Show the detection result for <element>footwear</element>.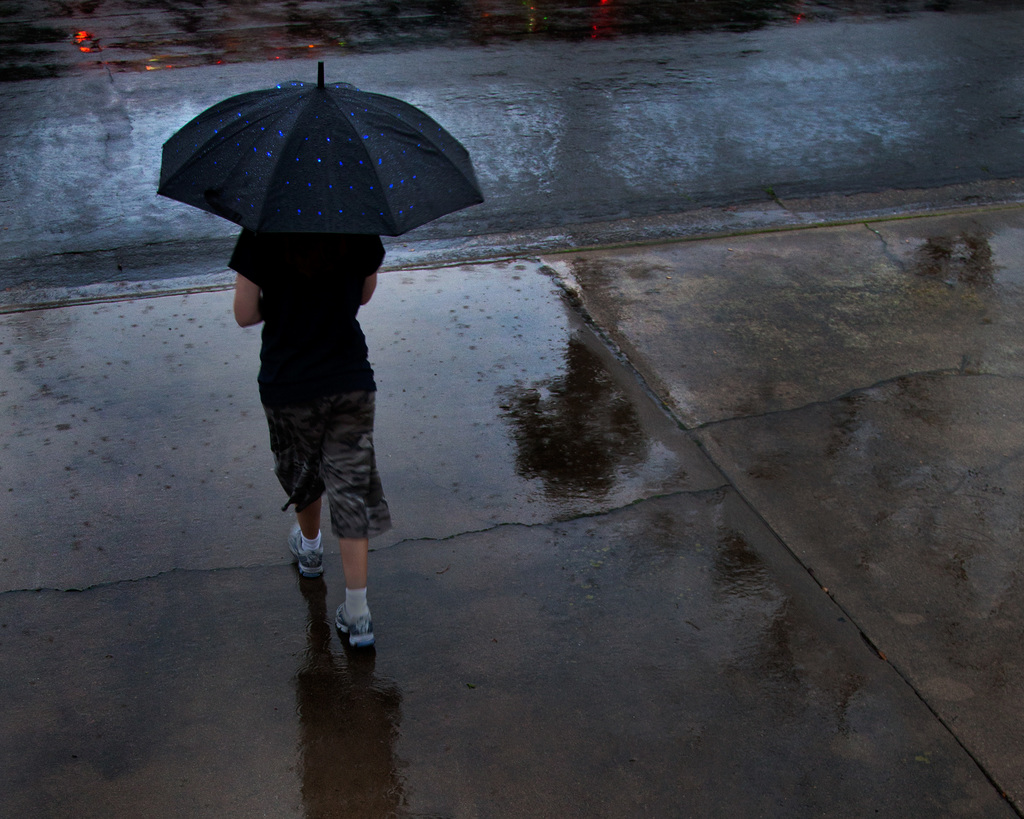
bbox(287, 518, 324, 584).
